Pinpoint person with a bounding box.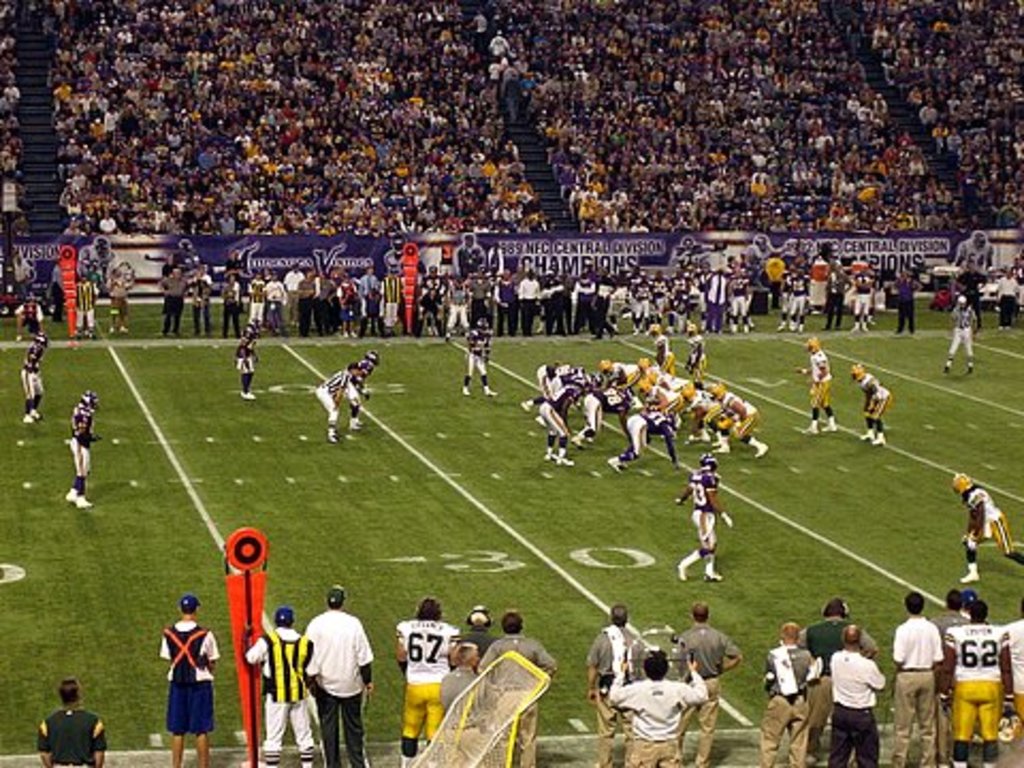
401, 593, 459, 766.
